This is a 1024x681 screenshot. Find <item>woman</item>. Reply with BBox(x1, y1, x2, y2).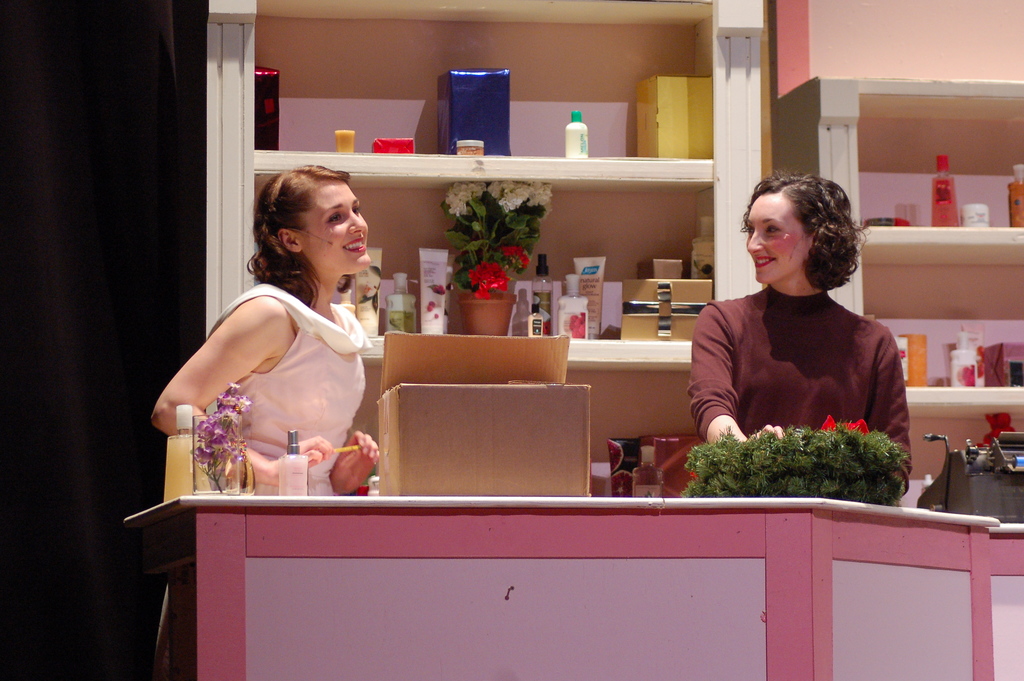
BBox(164, 144, 397, 534).
